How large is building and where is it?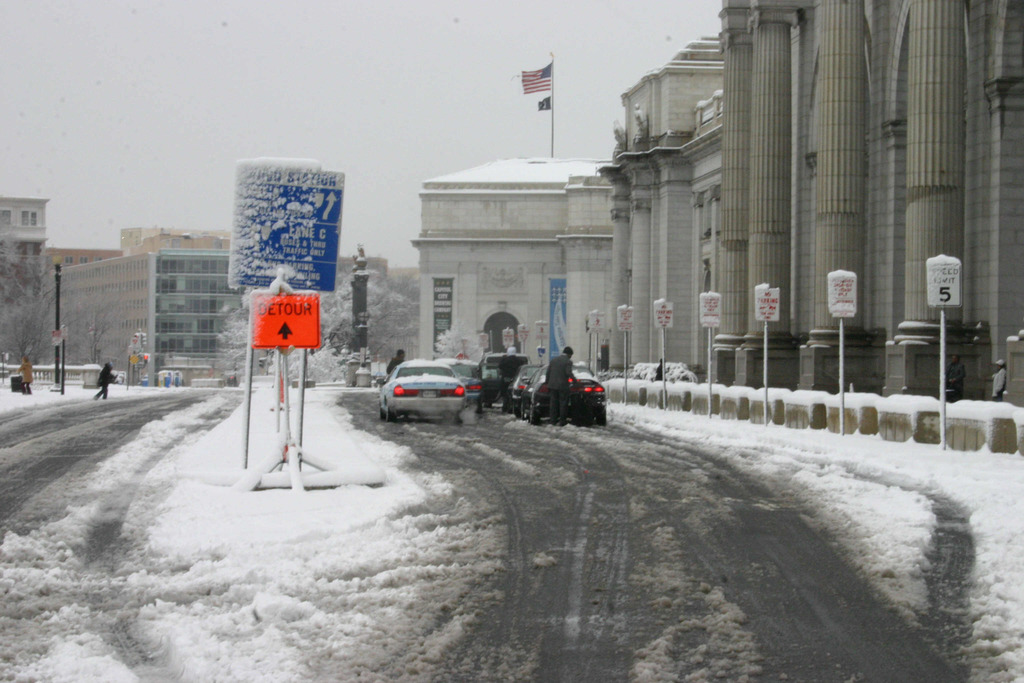
Bounding box: [50, 247, 245, 383].
